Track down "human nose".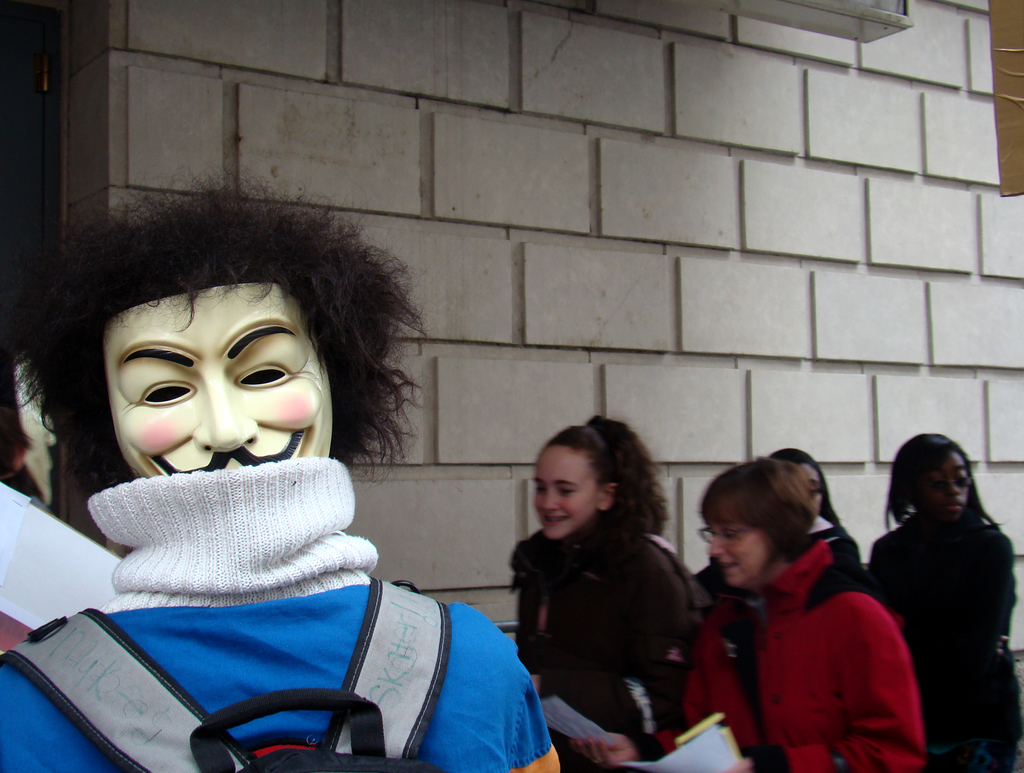
Tracked to [left=949, top=482, right=962, bottom=500].
